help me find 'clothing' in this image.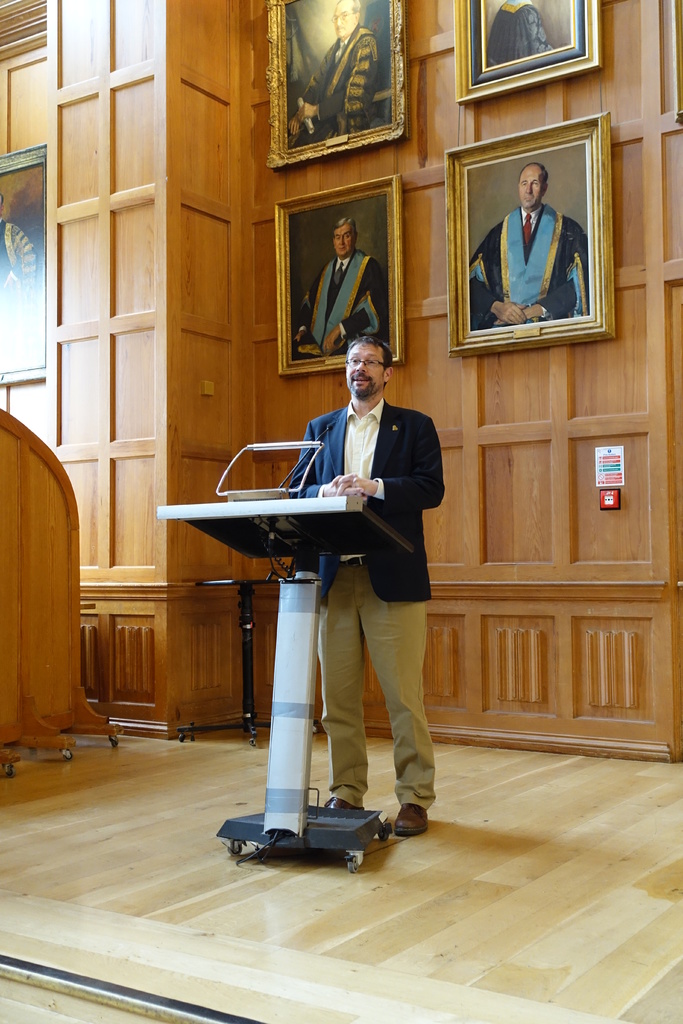
Found it: [299, 20, 381, 141].
